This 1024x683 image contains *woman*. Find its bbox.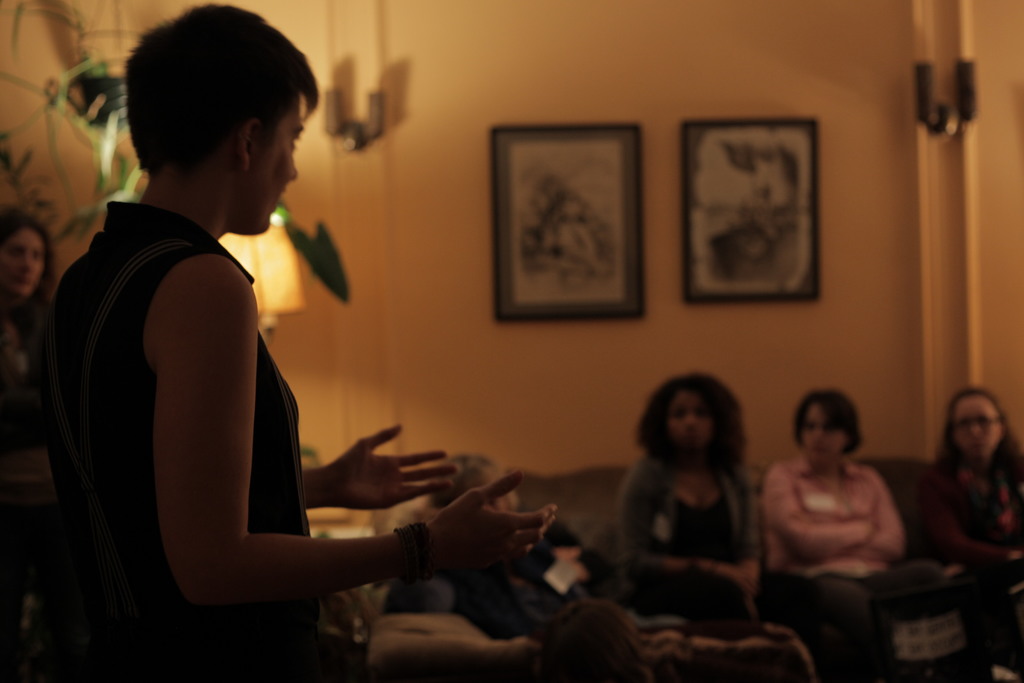
crop(911, 386, 1023, 664).
